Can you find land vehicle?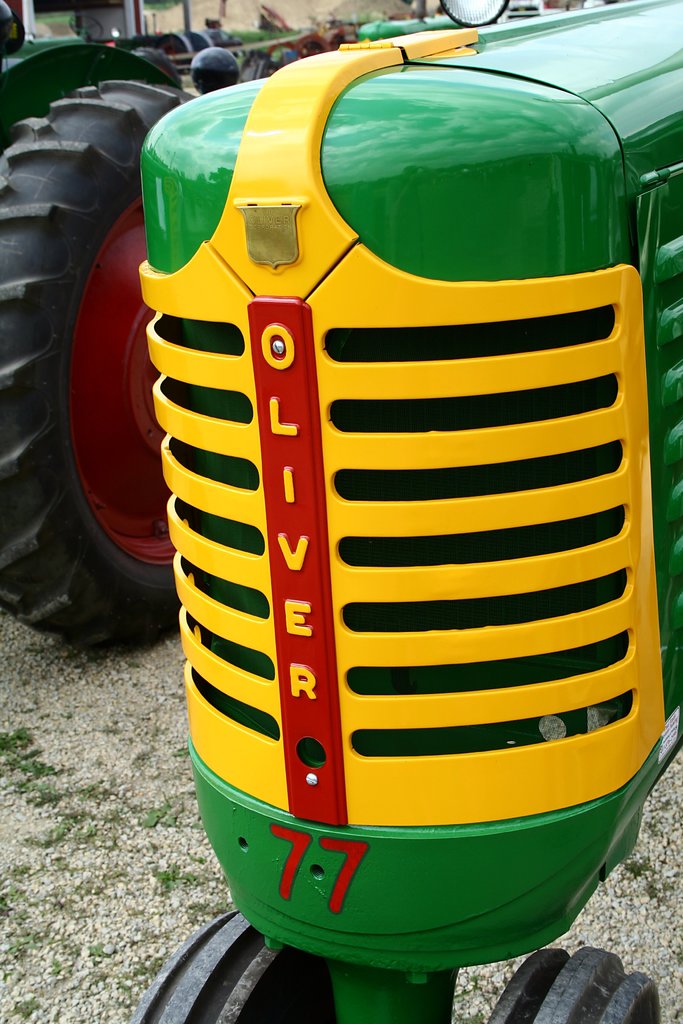
Yes, bounding box: 0,0,530,652.
